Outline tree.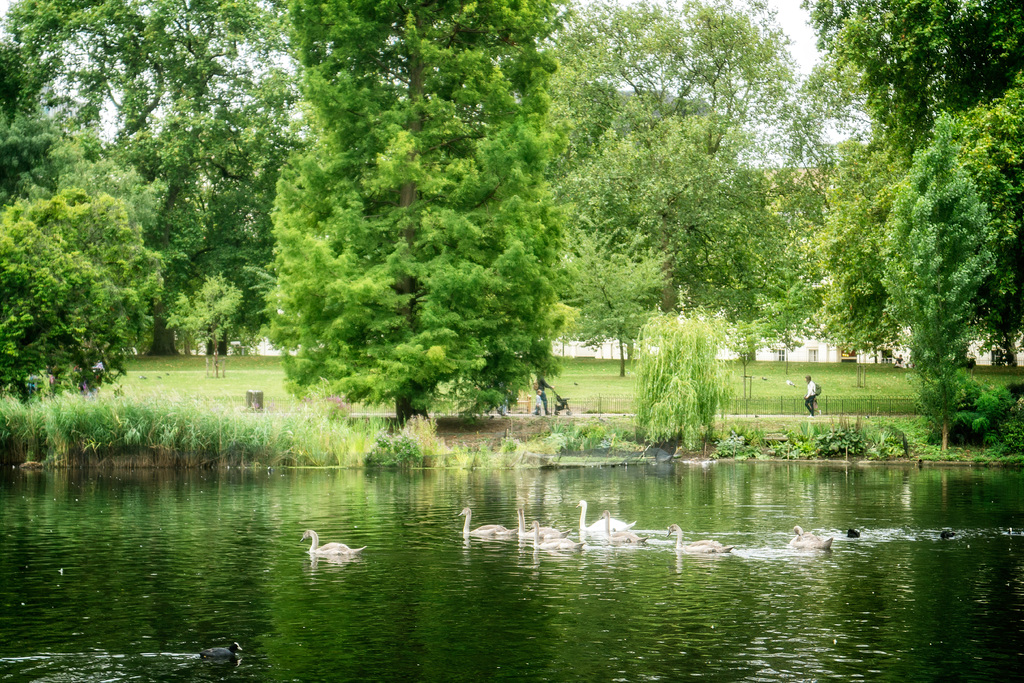
Outline: x1=795, y1=0, x2=1023, y2=361.
